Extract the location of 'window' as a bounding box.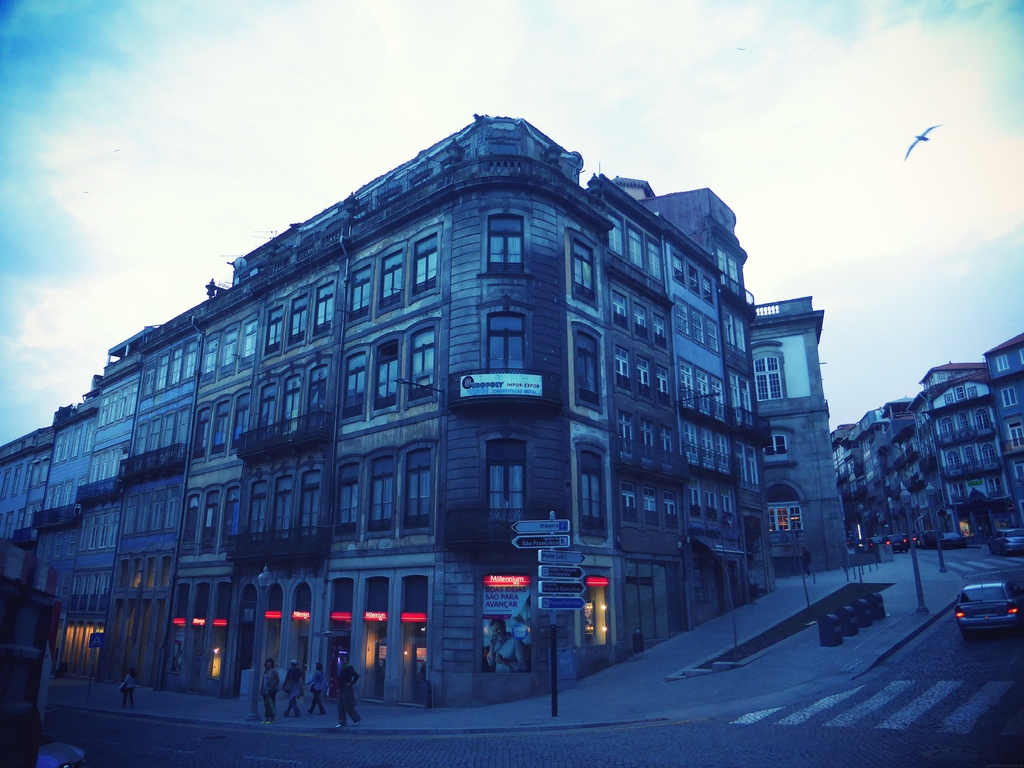
<region>477, 433, 526, 537</region>.
